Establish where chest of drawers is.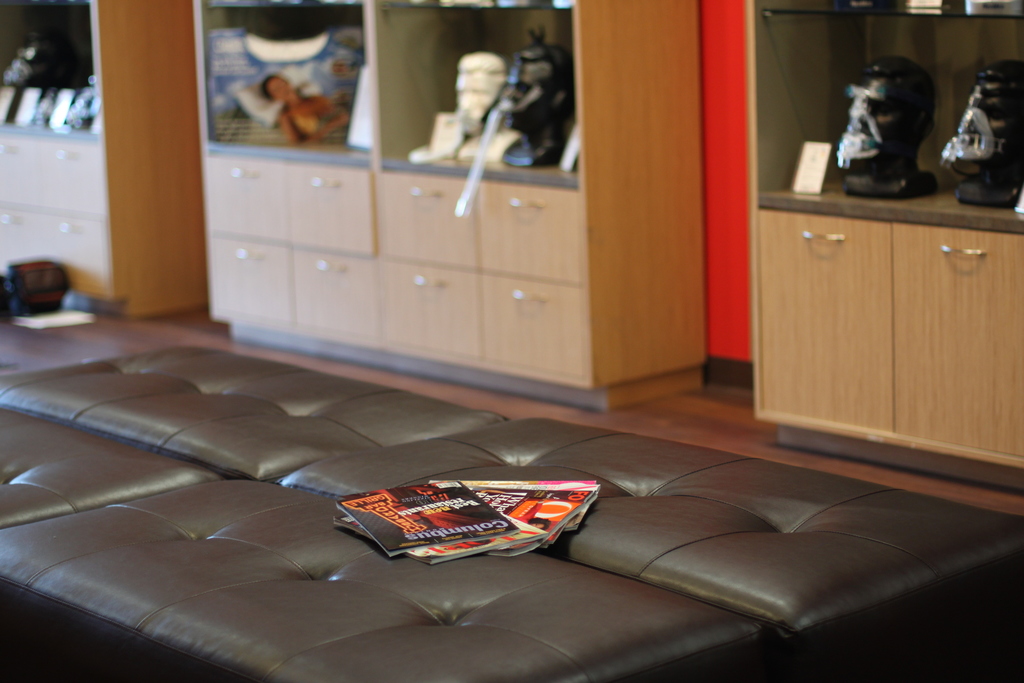
Established at x1=0, y1=0, x2=204, y2=323.
